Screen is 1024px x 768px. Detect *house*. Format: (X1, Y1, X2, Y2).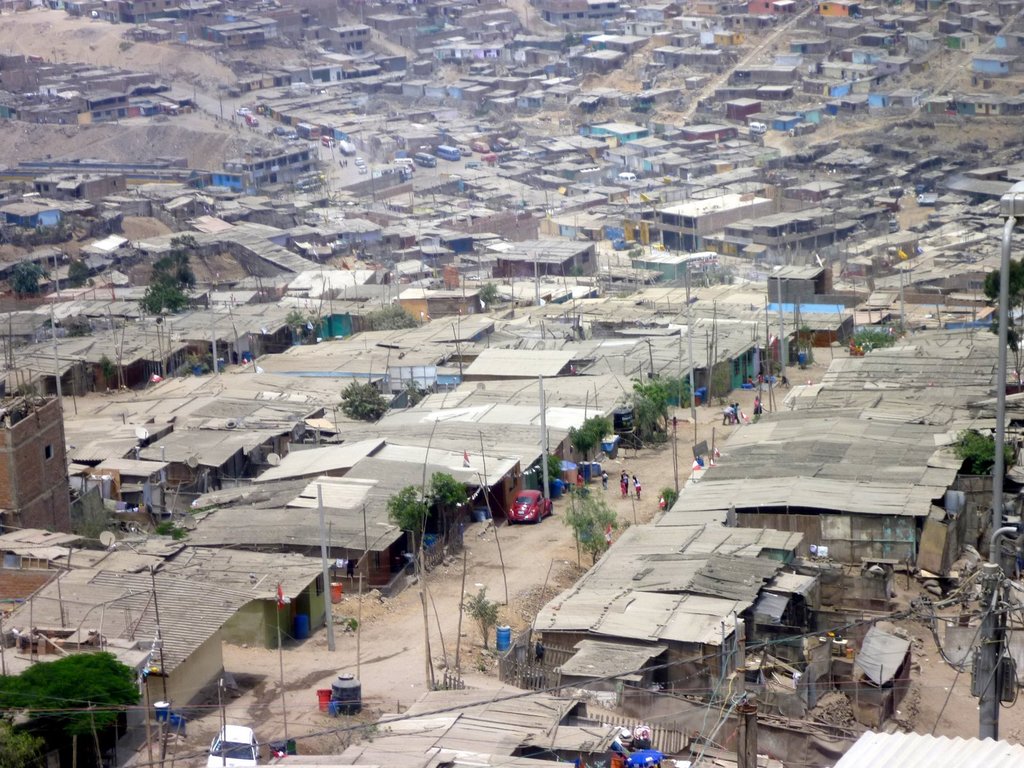
(489, 90, 515, 111).
